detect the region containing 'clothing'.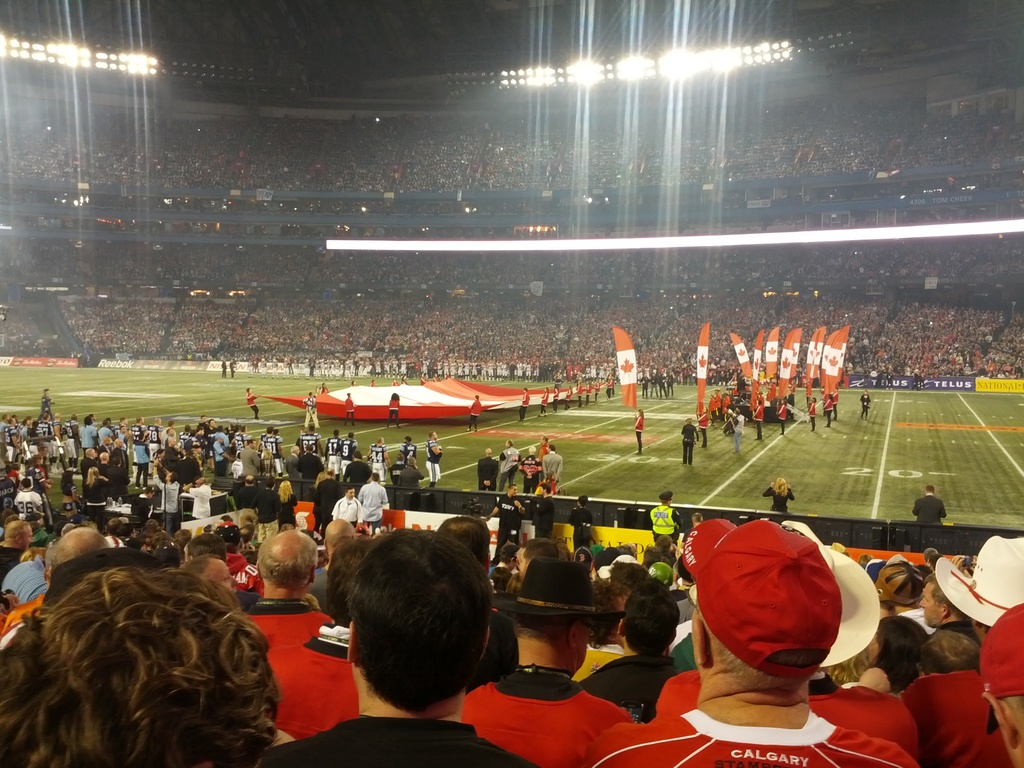
361/482/390/529.
